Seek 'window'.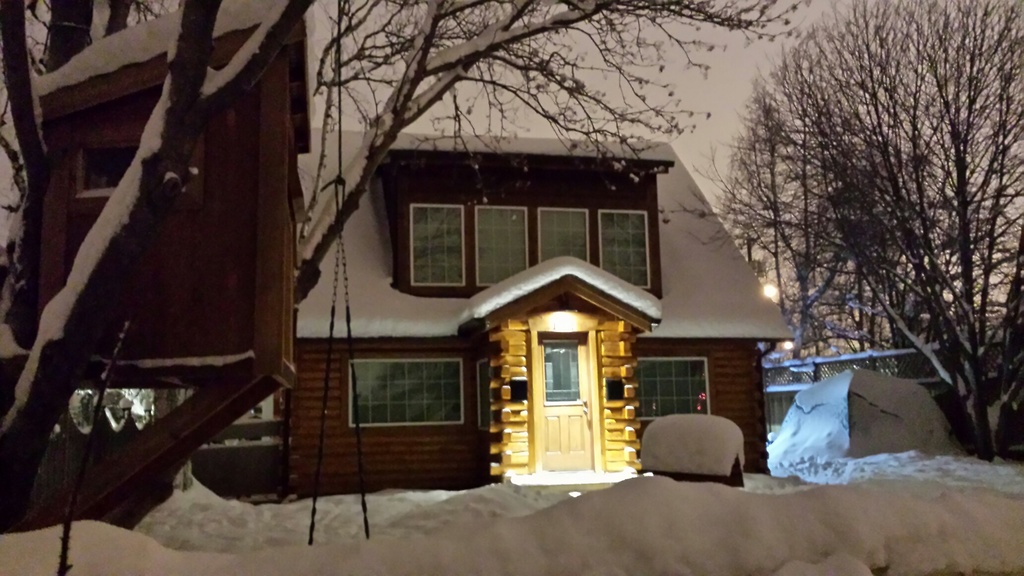
<bbox>338, 340, 486, 441</bbox>.
